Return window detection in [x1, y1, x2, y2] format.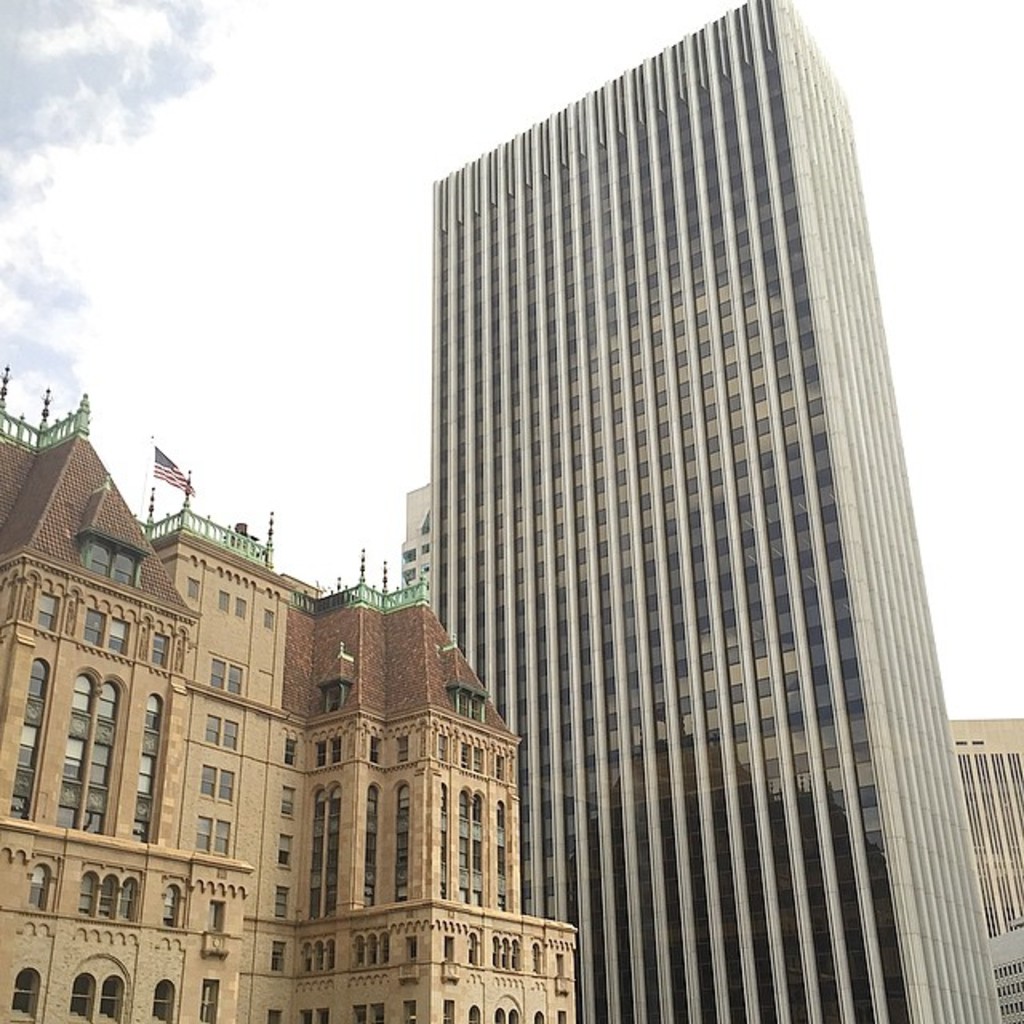
[72, 875, 133, 925].
